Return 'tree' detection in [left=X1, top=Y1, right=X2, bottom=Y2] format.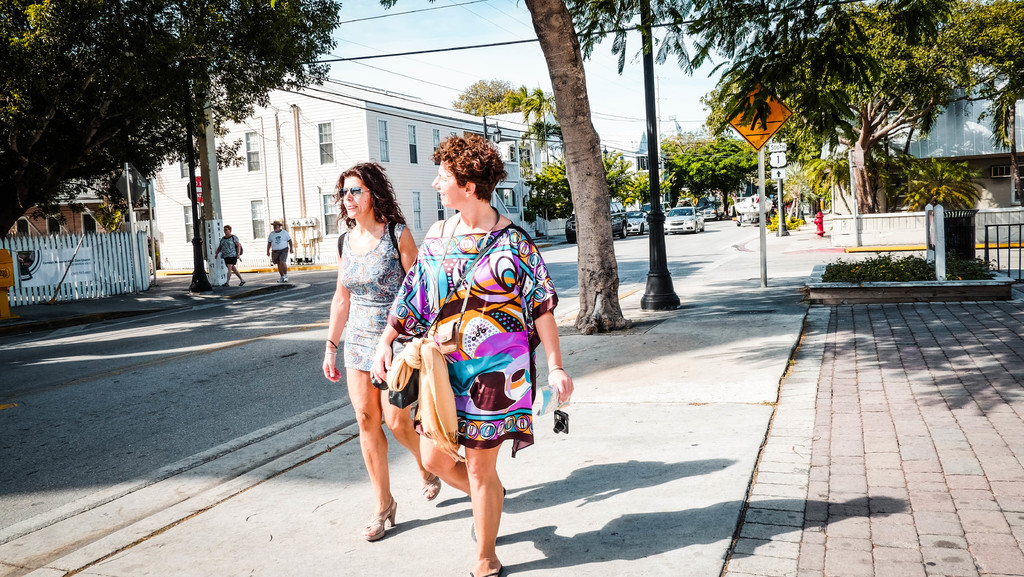
[left=332, top=0, right=628, bottom=337].
